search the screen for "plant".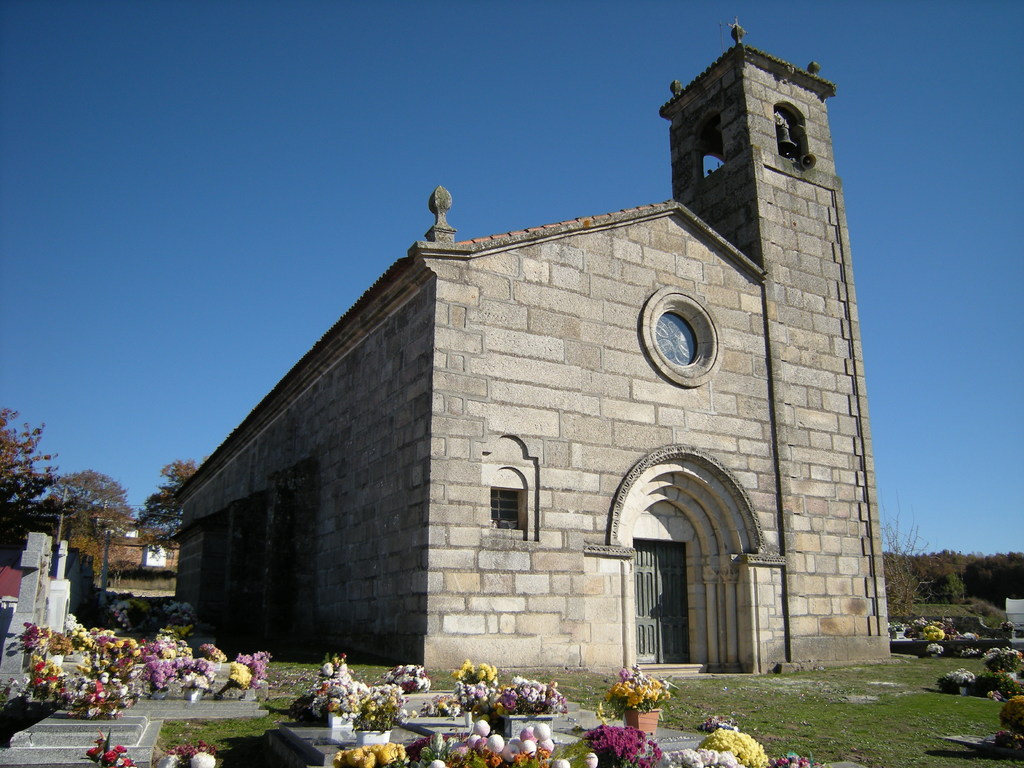
Found at {"left": 692, "top": 721, "right": 769, "bottom": 767}.
